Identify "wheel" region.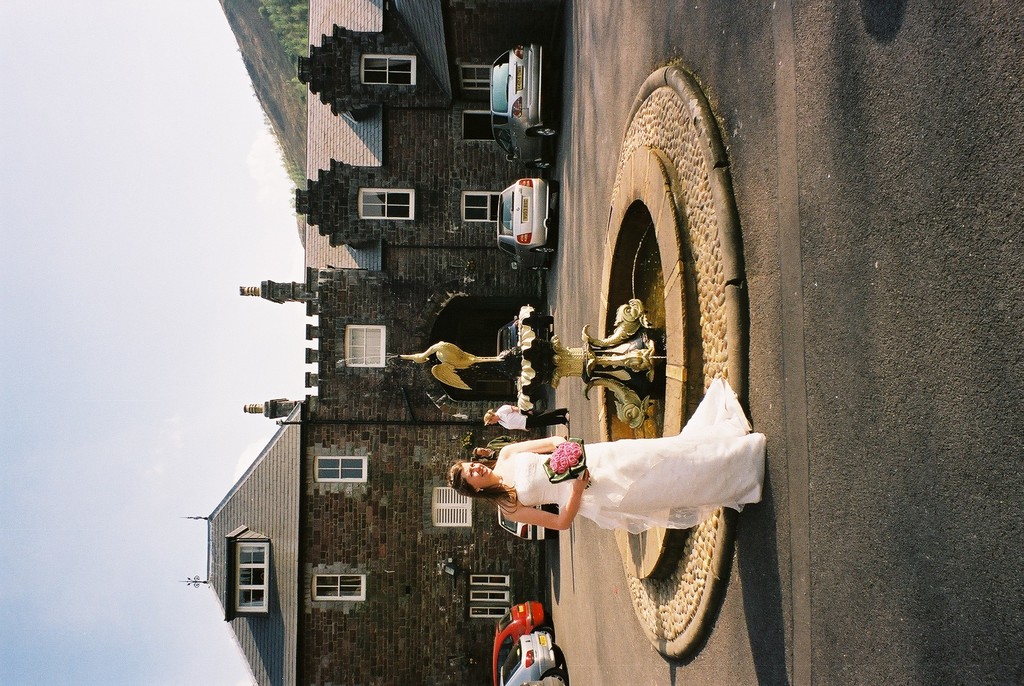
Region: crop(552, 646, 560, 665).
